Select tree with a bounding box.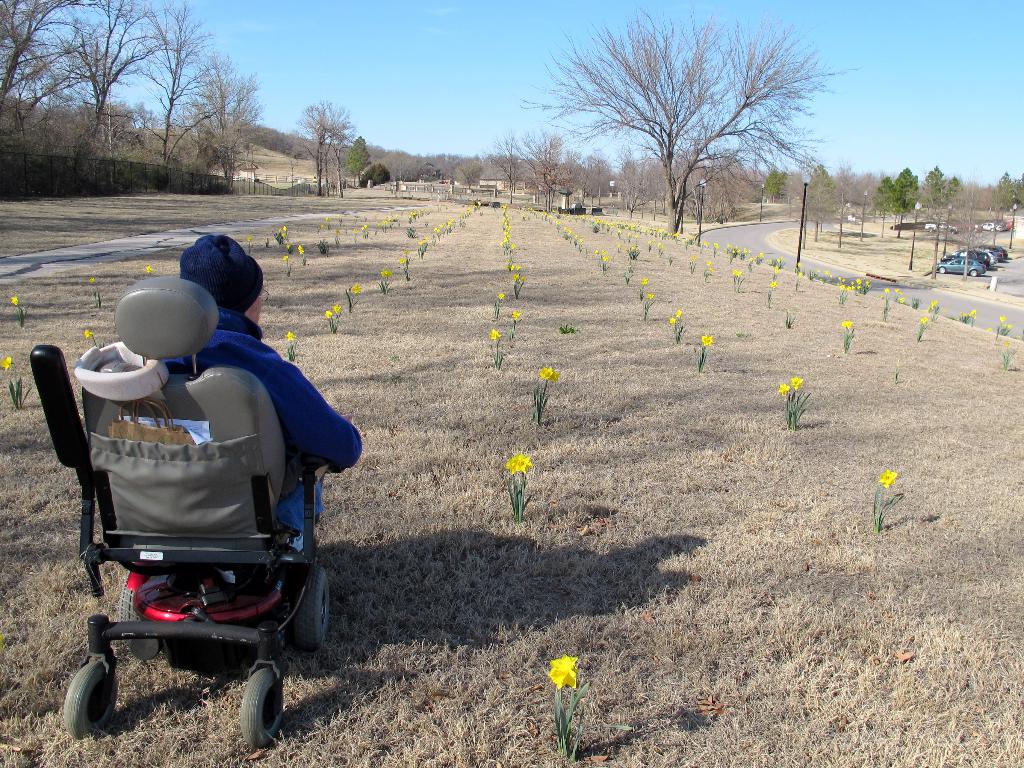
[x1=56, y1=0, x2=204, y2=154].
